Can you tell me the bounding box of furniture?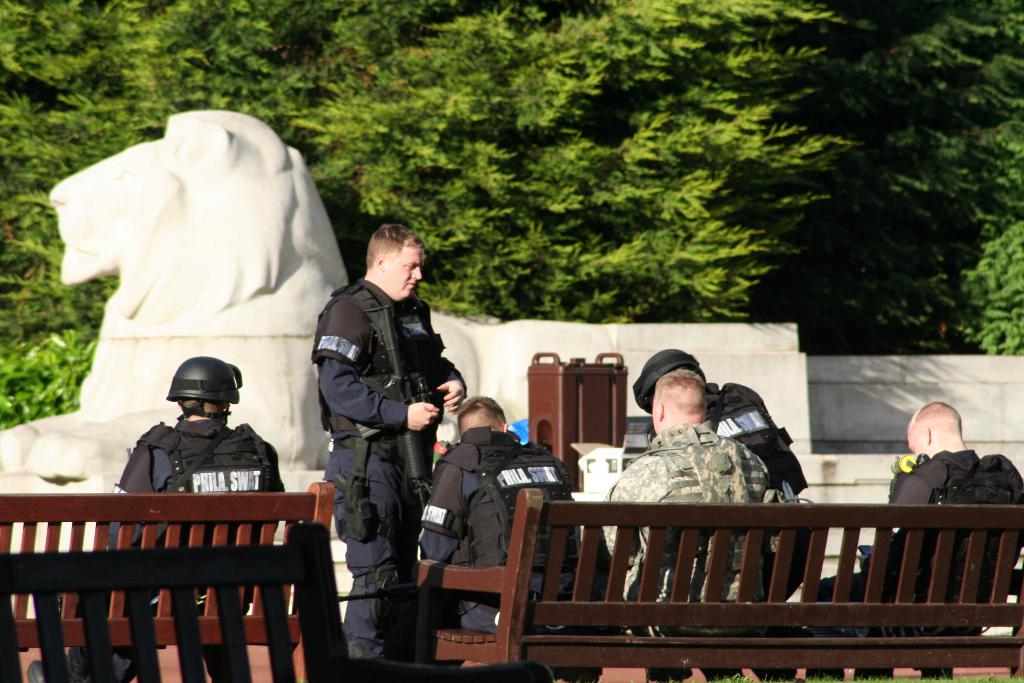
detection(415, 488, 1023, 682).
